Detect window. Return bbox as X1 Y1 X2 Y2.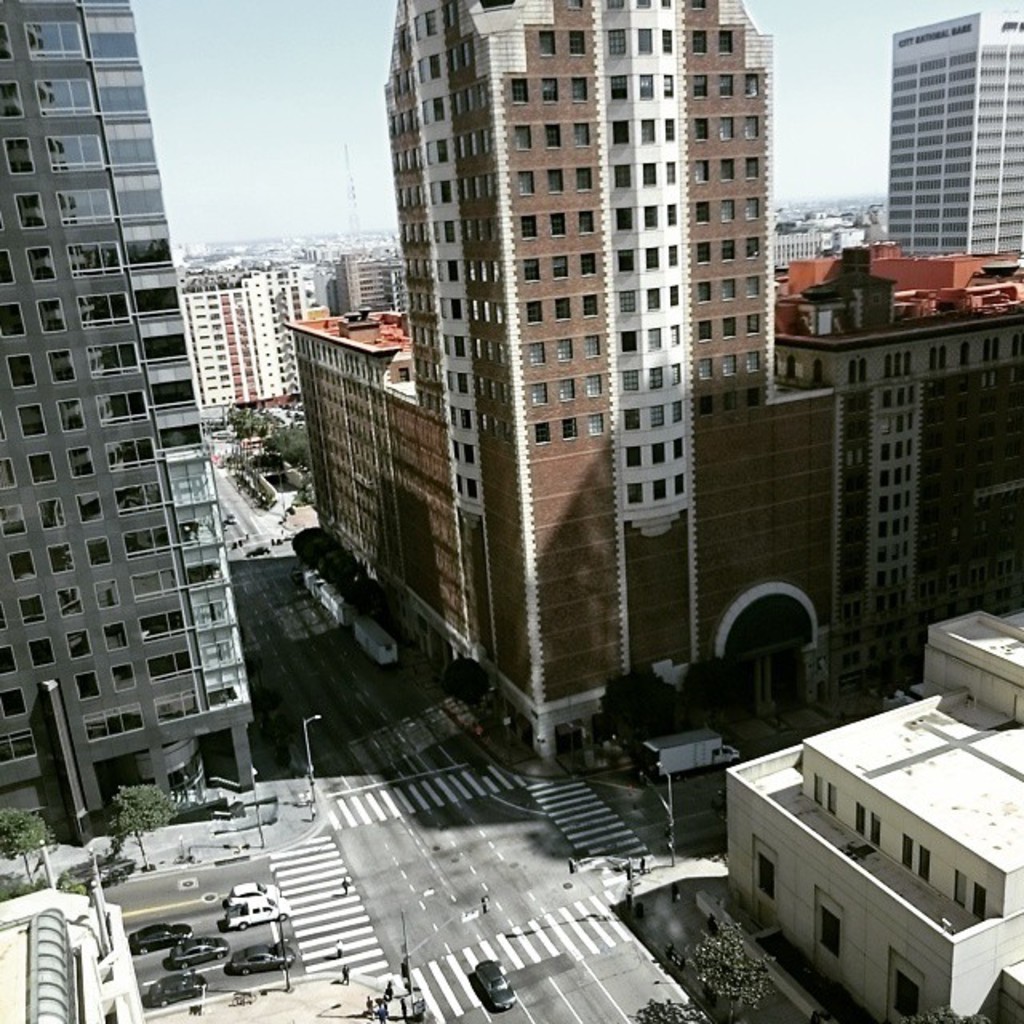
539 26 555 59.
